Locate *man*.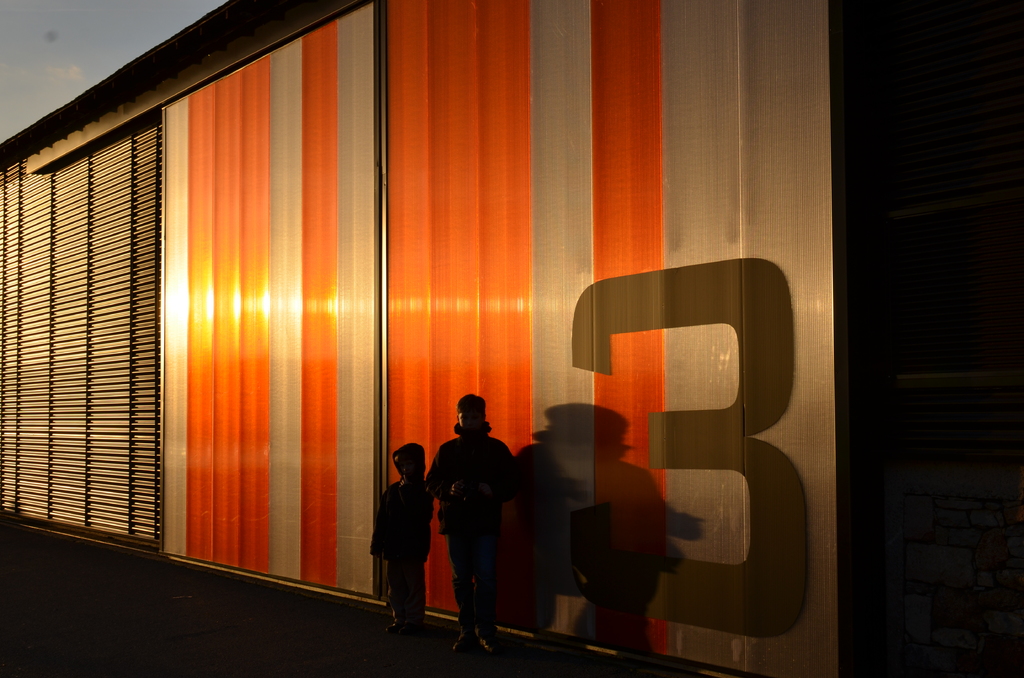
Bounding box: crop(429, 387, 519, 660).
